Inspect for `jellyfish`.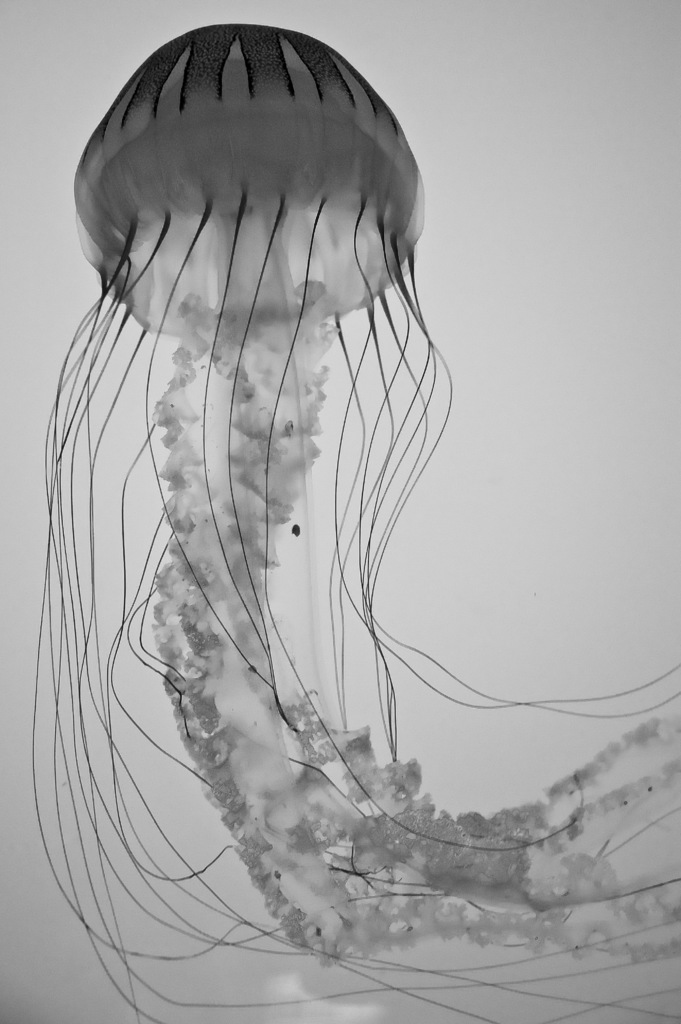
Inspection: [left=19, top=22, right=561, bottom=1023].
